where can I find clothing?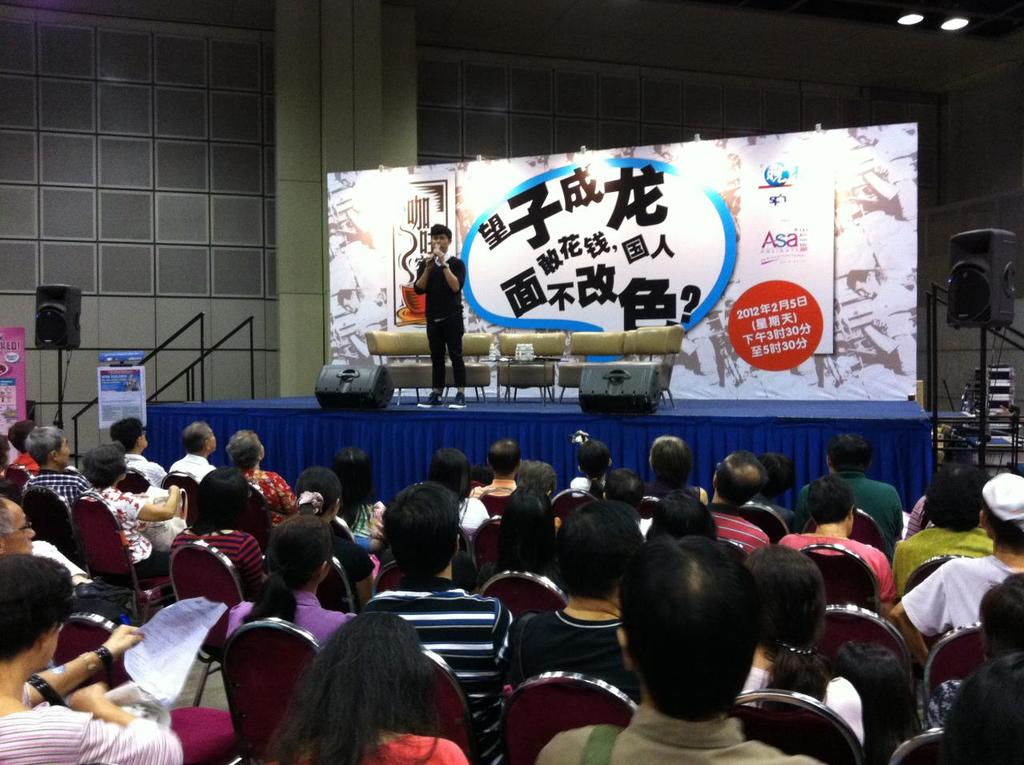
You can find it at {"left": 488, "top": 610, "right": 634, "bottom": 704}.
